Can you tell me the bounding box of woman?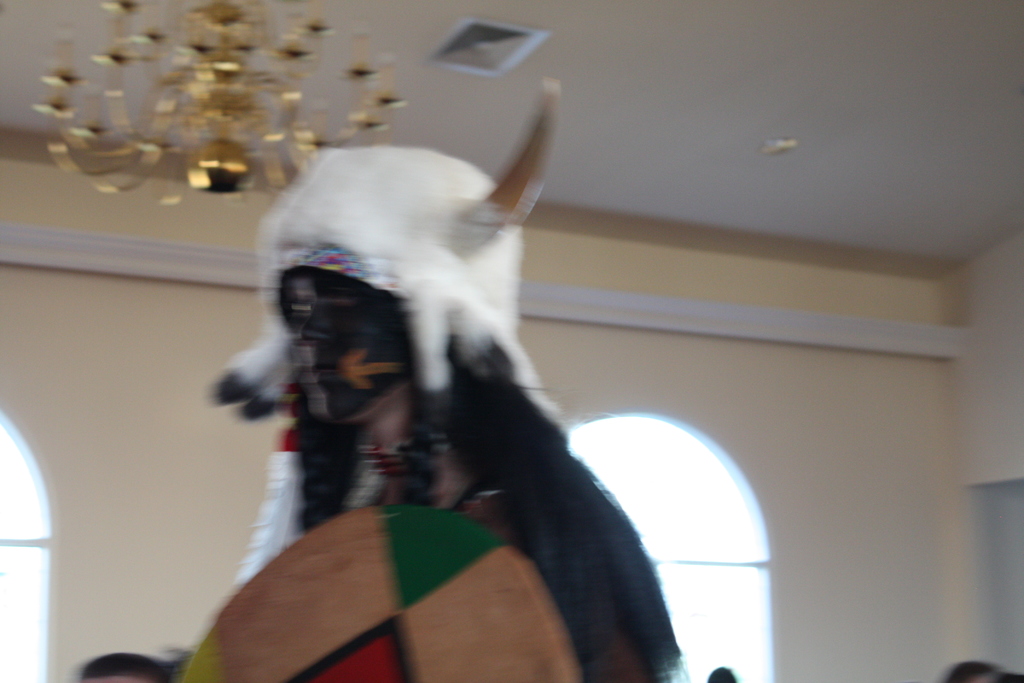
(x1=237, y1=131, x2=689, y2=682).
